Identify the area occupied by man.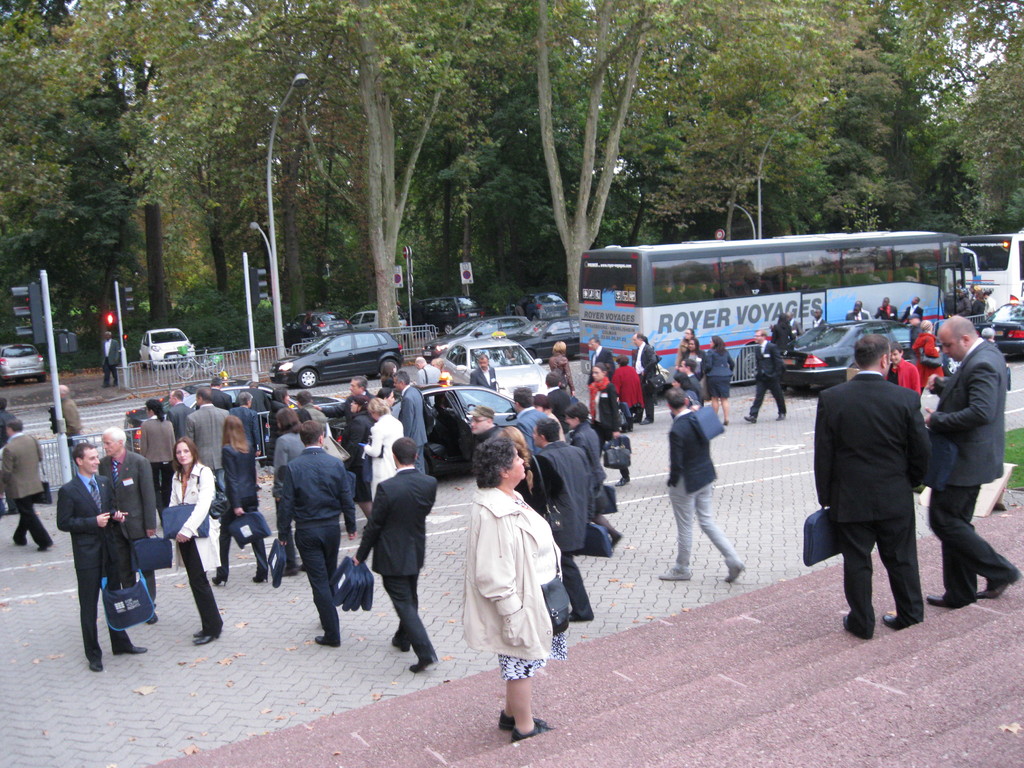
Area: <box>509,385,543,457</box>.
